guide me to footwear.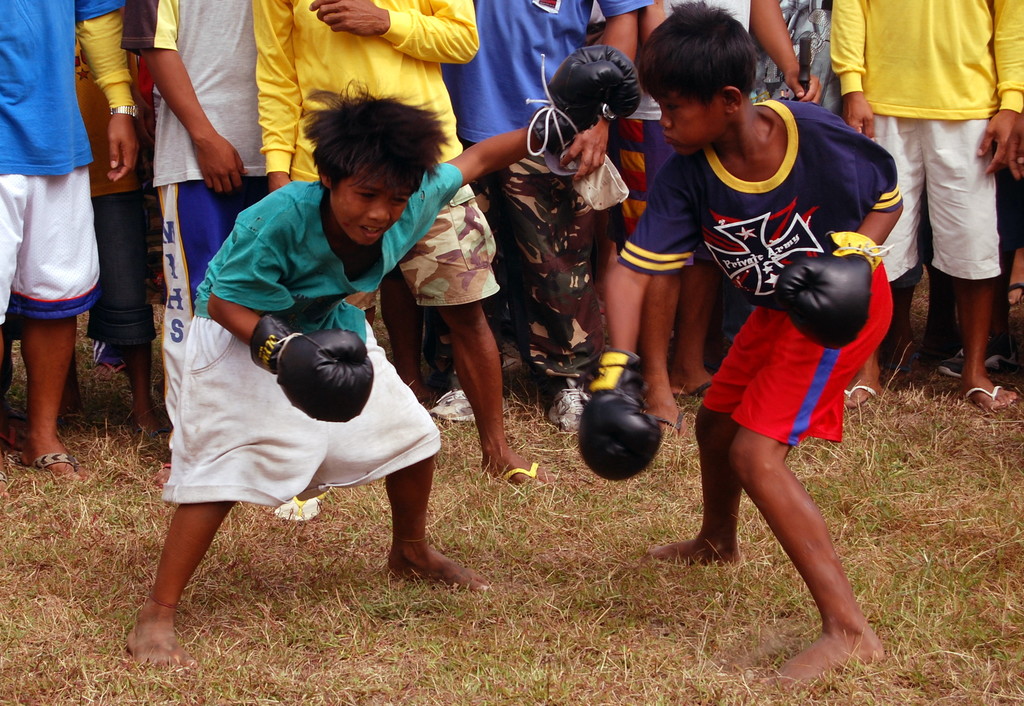
Guidance: box=[100, 358, 125, 385].
